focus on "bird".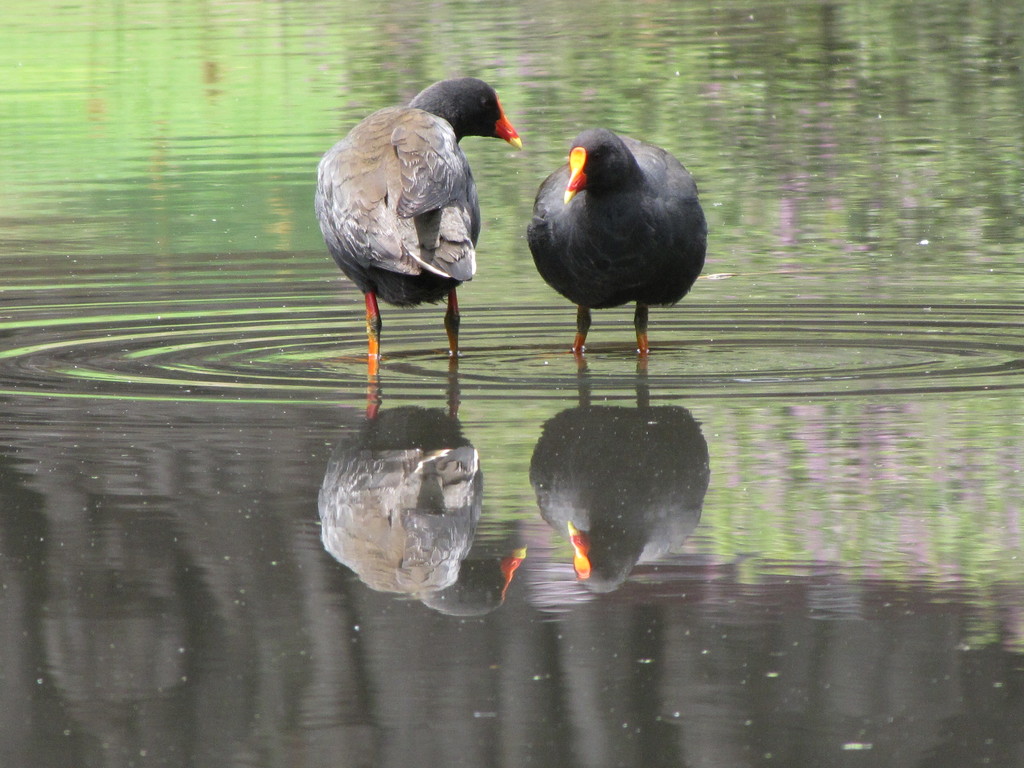
Focused at (x1=313, y1=74, x2=525, y2=377).
